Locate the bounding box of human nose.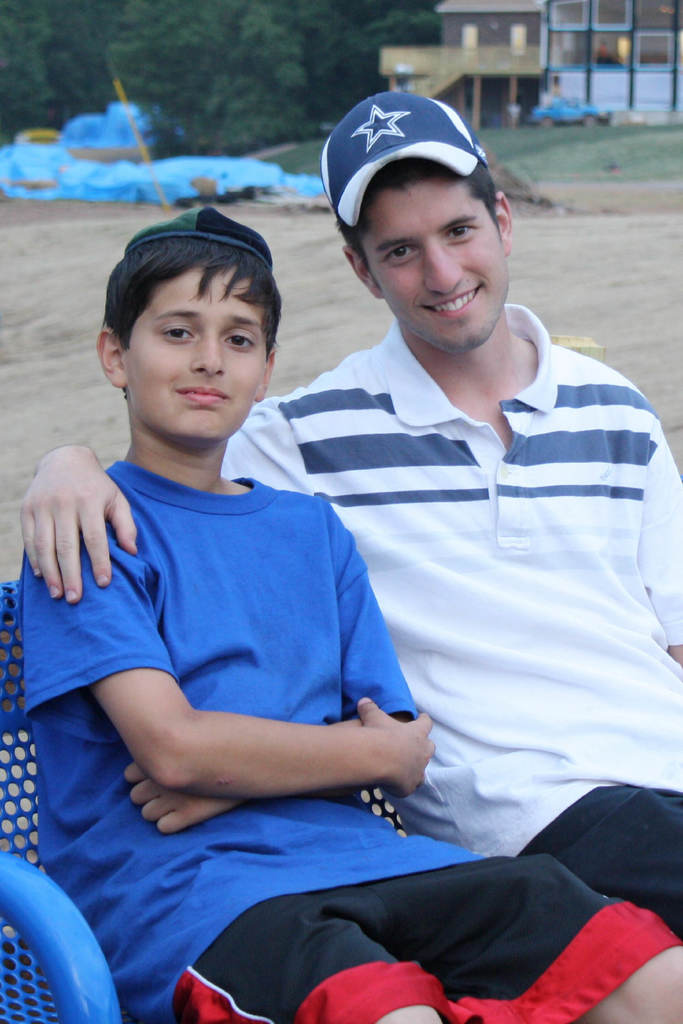
Bounding box: {"left": 192, "top": 333, "right": 225, "bottom": 377}.
